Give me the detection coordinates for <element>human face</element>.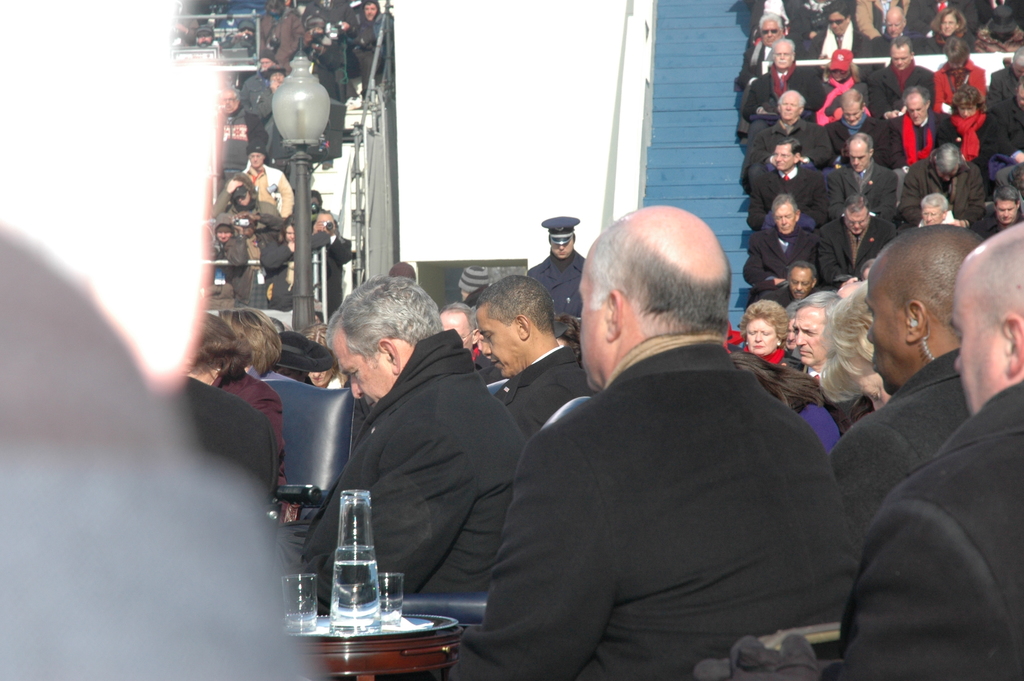
box=[327, 327, 396, 406].
